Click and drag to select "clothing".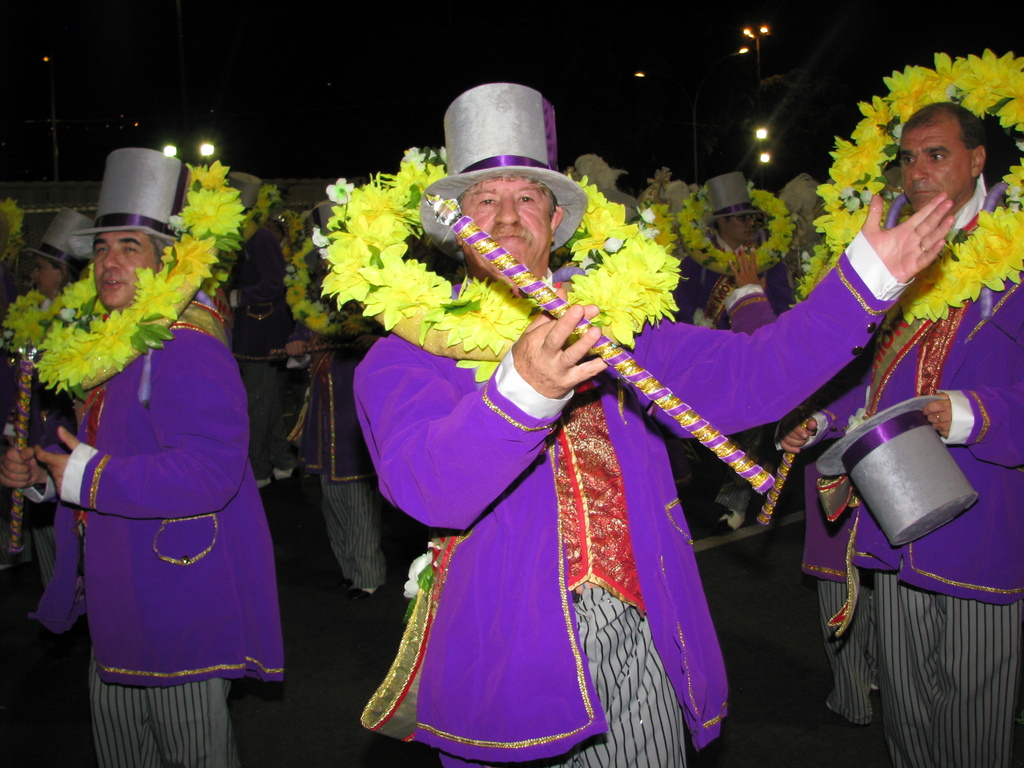
Selection: bbox=(292, 264, 378, 581).
